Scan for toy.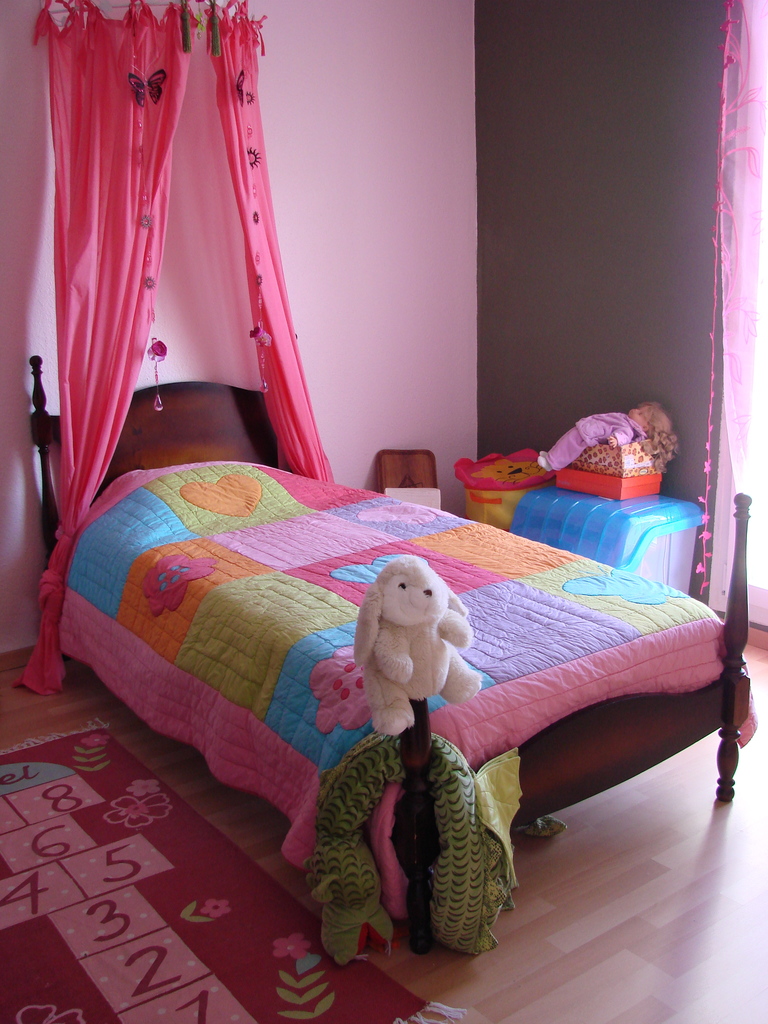
Scan result: box(133, 546, 221, 627).
